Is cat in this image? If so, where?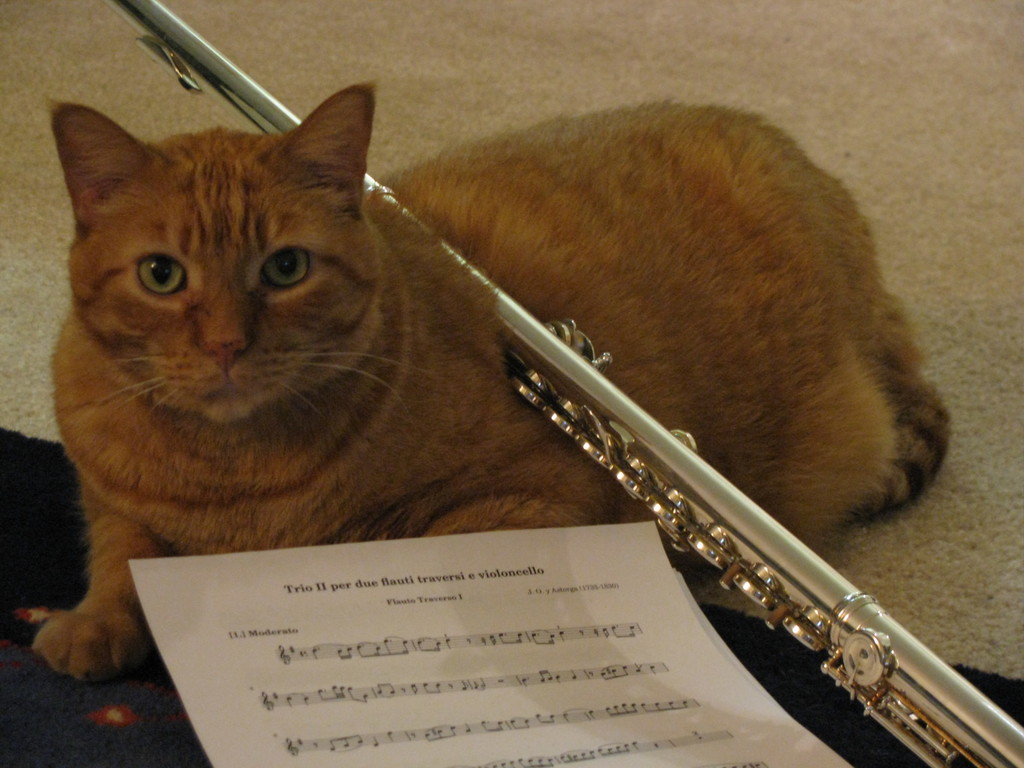
Yes, at [25, 77, 953, 691].
